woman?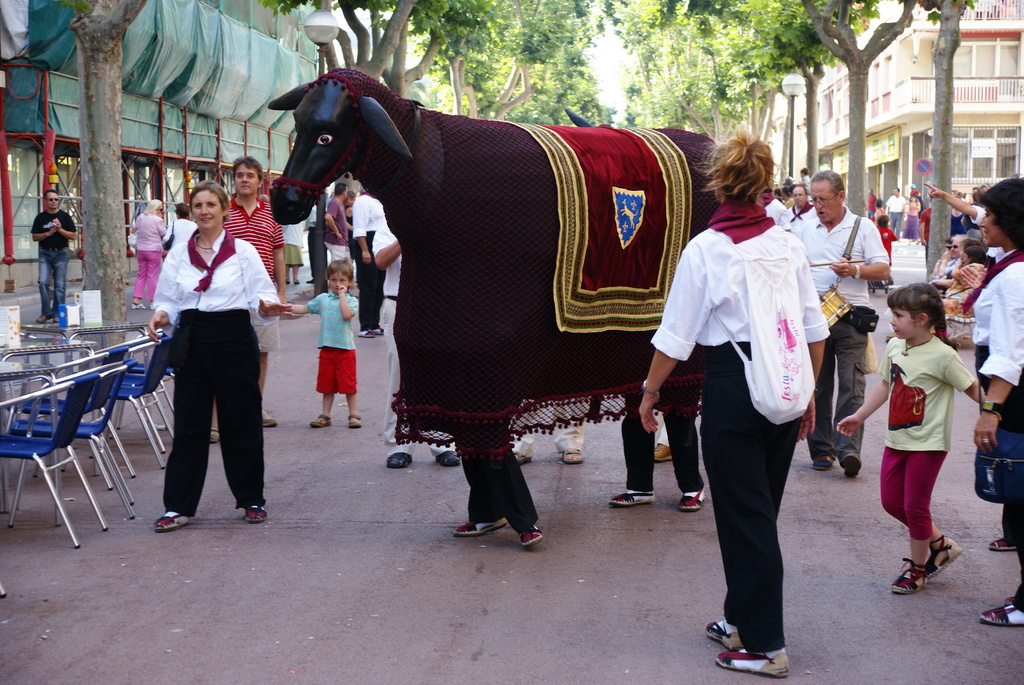
636/116/829/675
